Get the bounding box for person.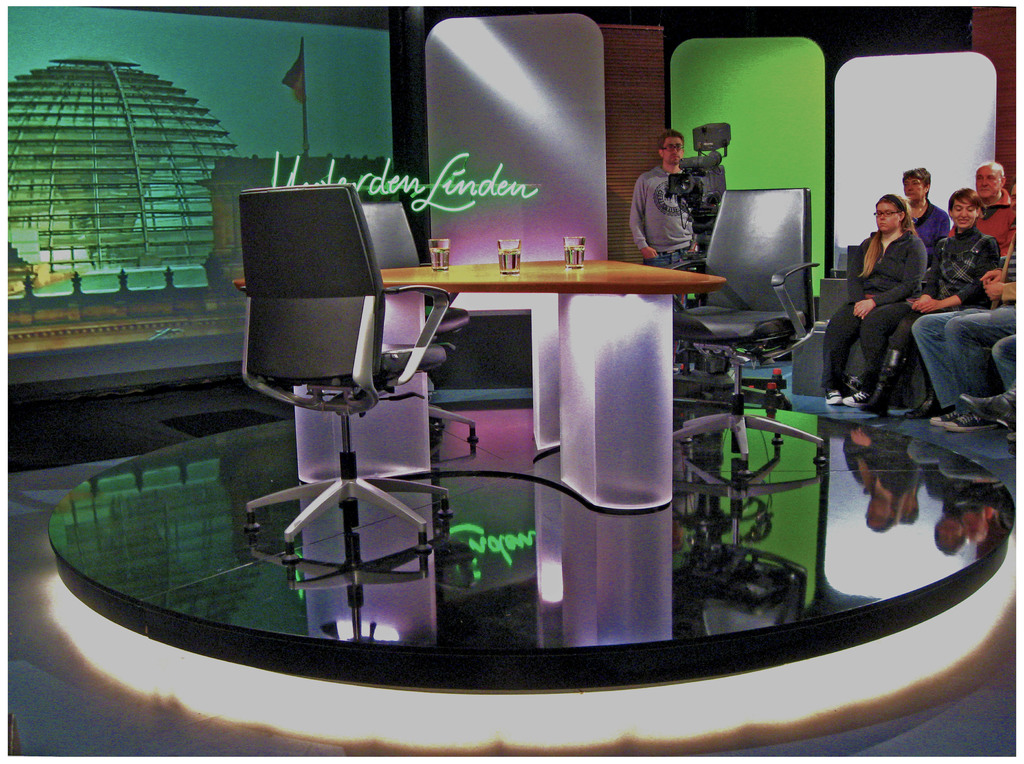
detection(860, 190, 1000, 412).
